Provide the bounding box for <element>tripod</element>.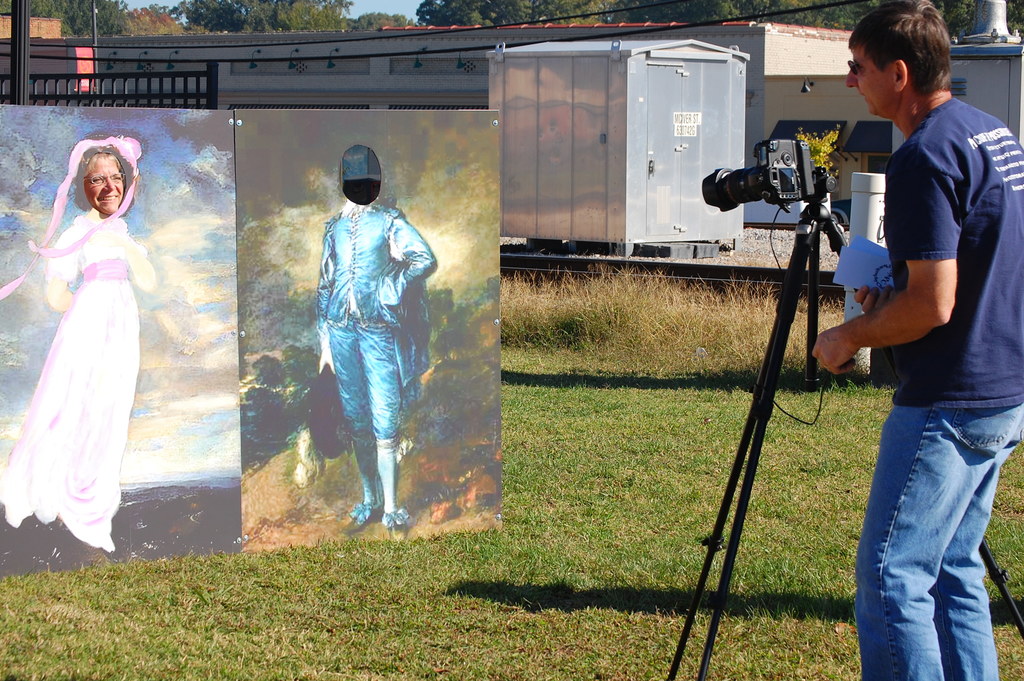
669, 163, 1023, 680.
